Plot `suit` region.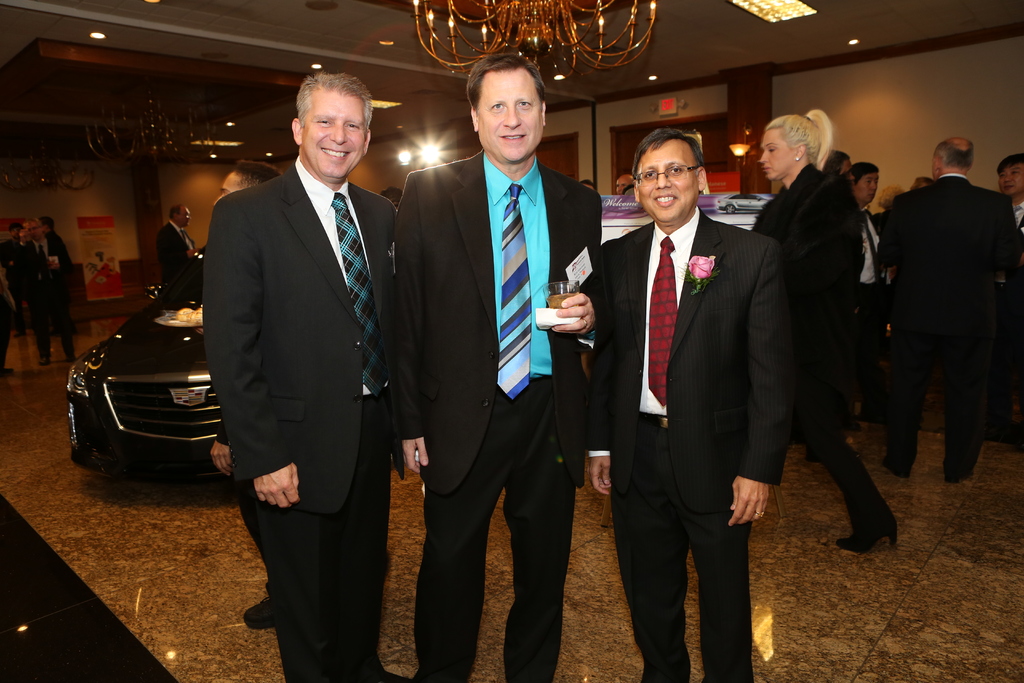
Plotted at (left=402, top=35, right=606, bottom=682).
